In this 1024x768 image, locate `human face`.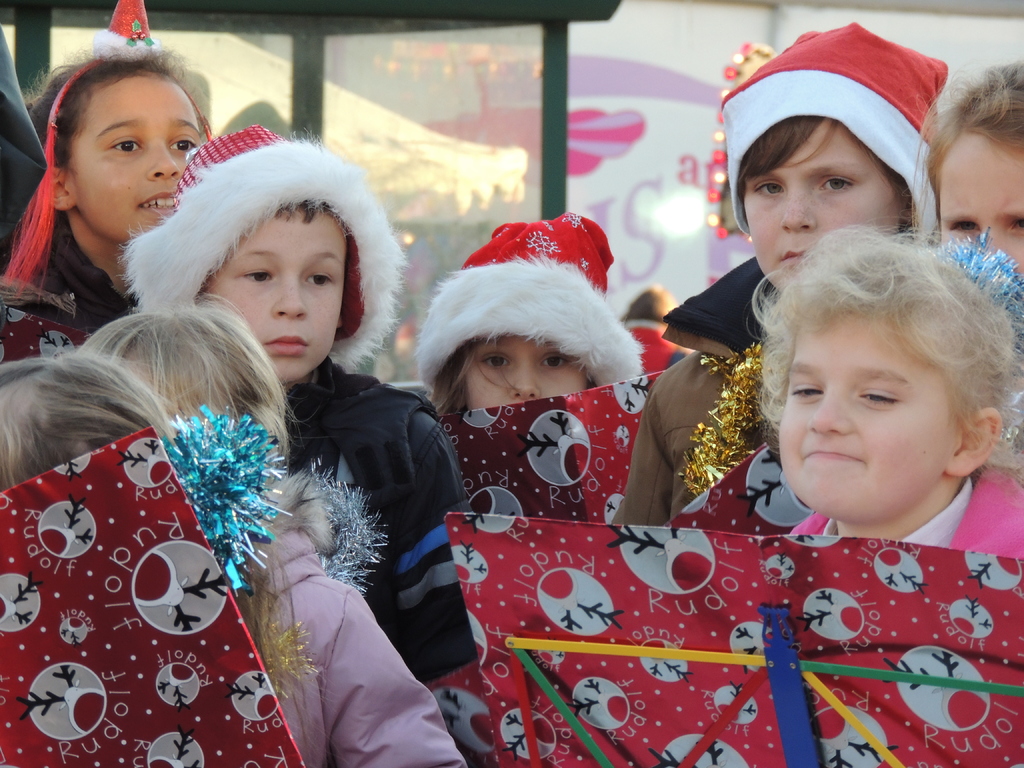
Bounding box: [938, 125, 1023, 273].
